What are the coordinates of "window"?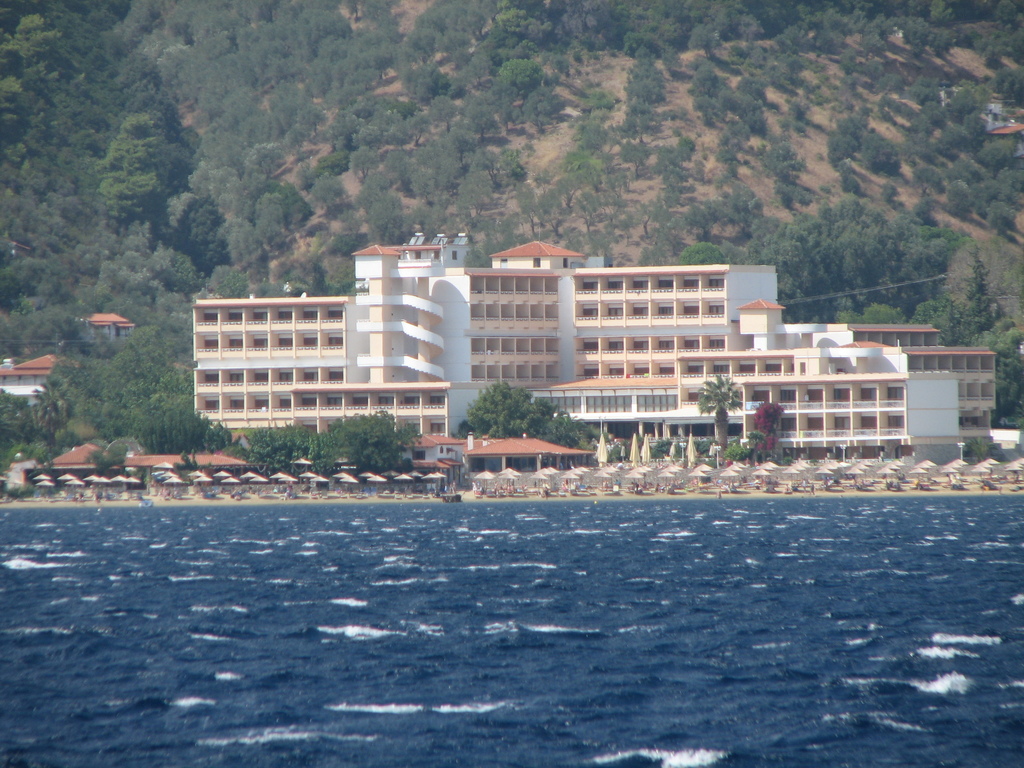
BBox(428, 415, 446, 436).
